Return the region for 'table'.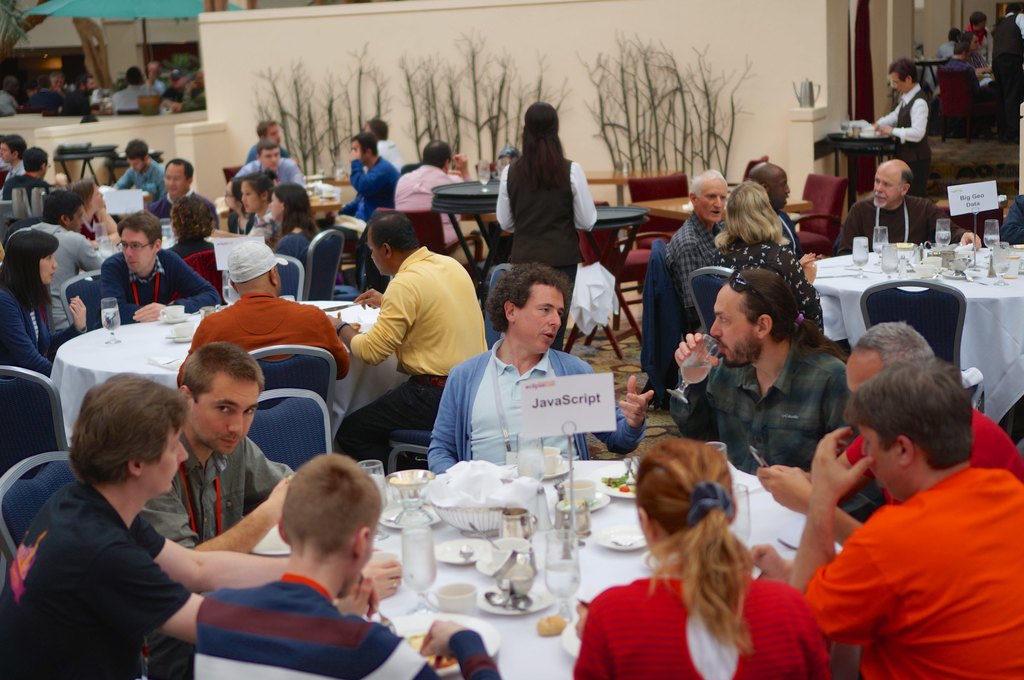
[803, 236, 1023, 439].
